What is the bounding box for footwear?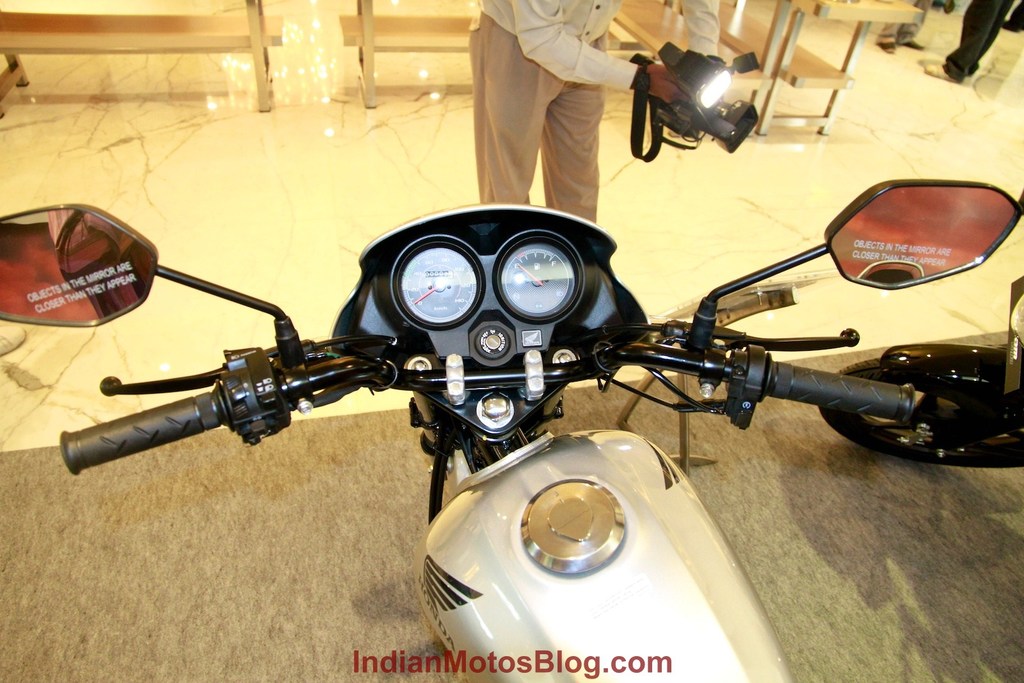
(left=897, top=36, right=924, bottom=51).
